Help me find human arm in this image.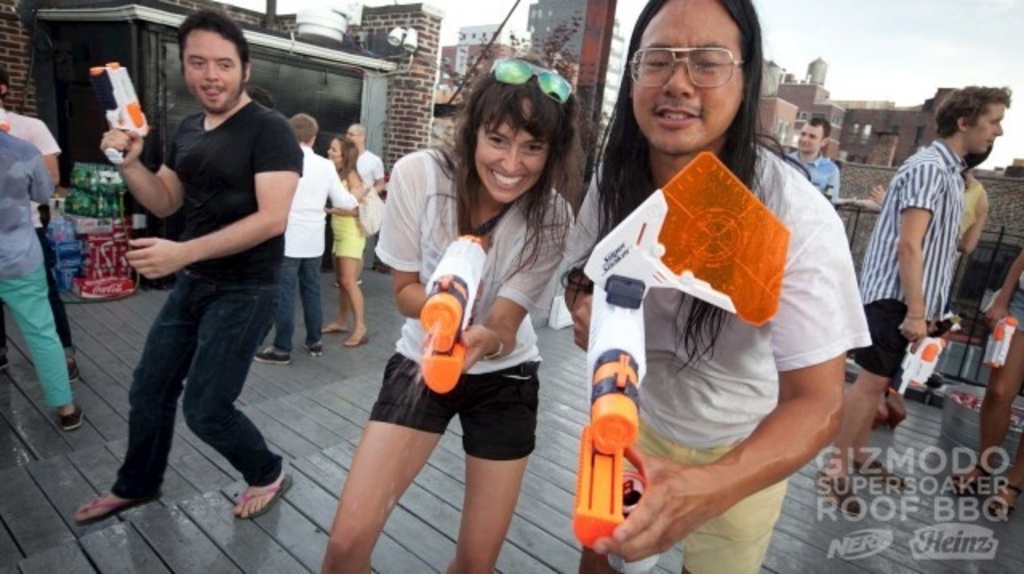
Found it: box=[587, 189, 851, 568].
